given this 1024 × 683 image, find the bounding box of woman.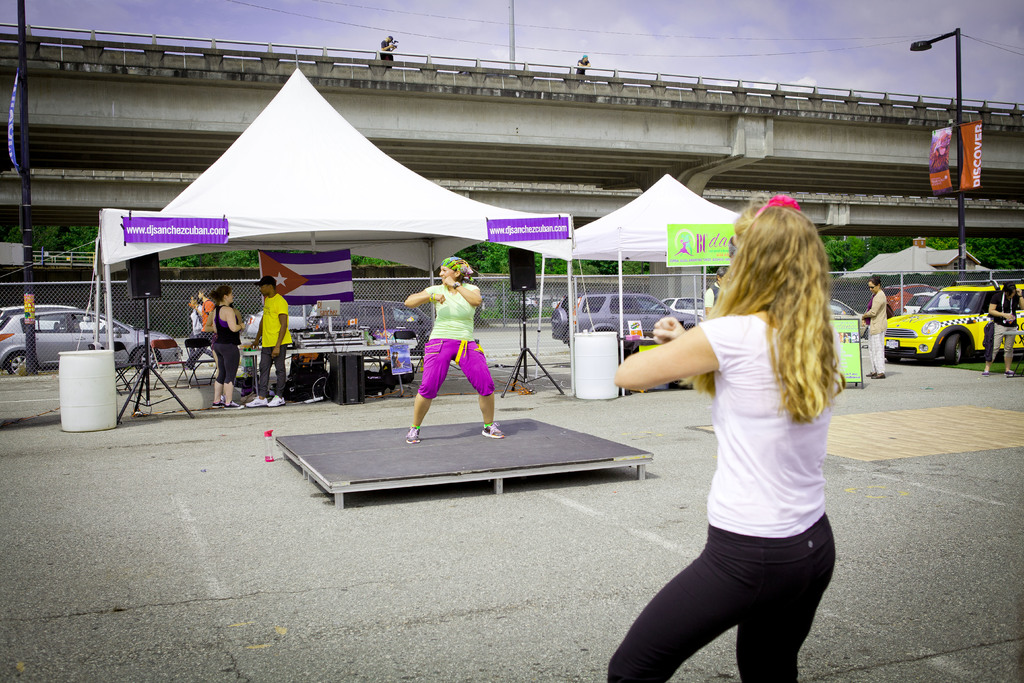
box=[604, 195, 843, 682].
